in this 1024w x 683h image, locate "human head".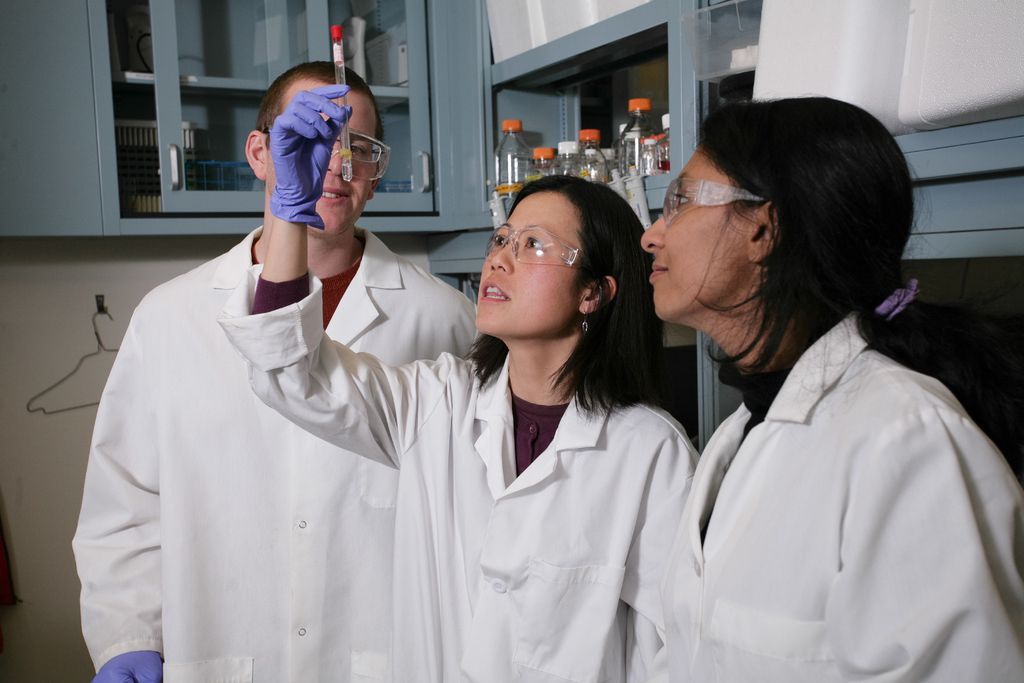
Bounding box: pyautogui.locateOnScreen(472, 172, 649, 349).
